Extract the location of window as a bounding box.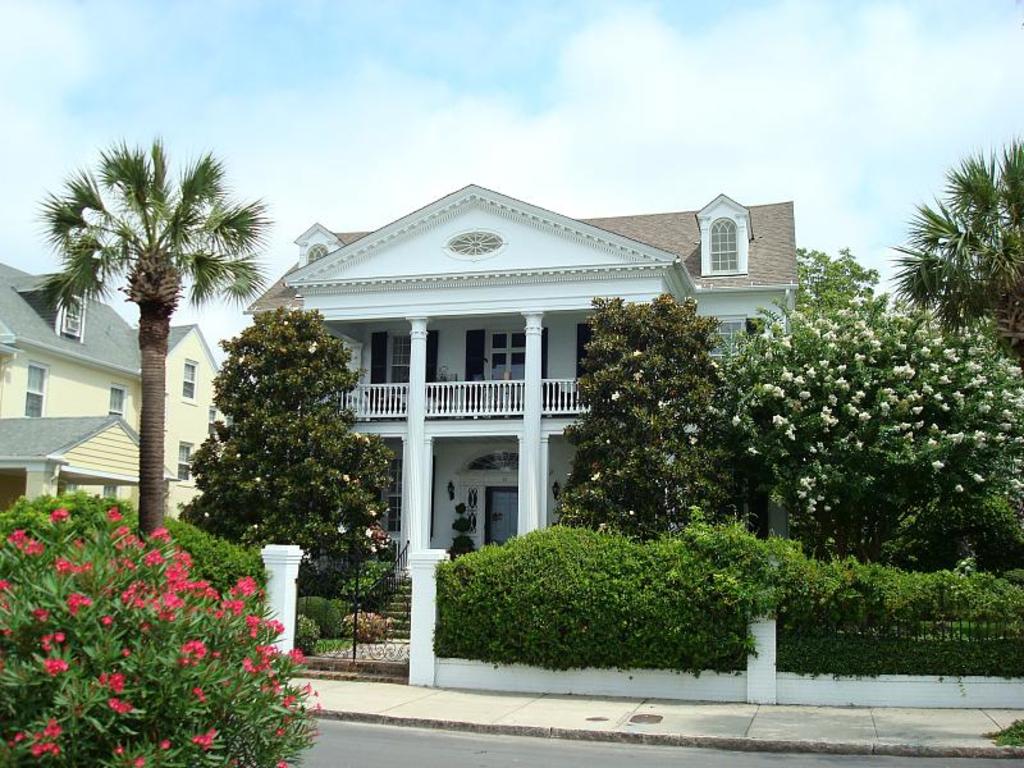
(701, 215, 744, 282).
